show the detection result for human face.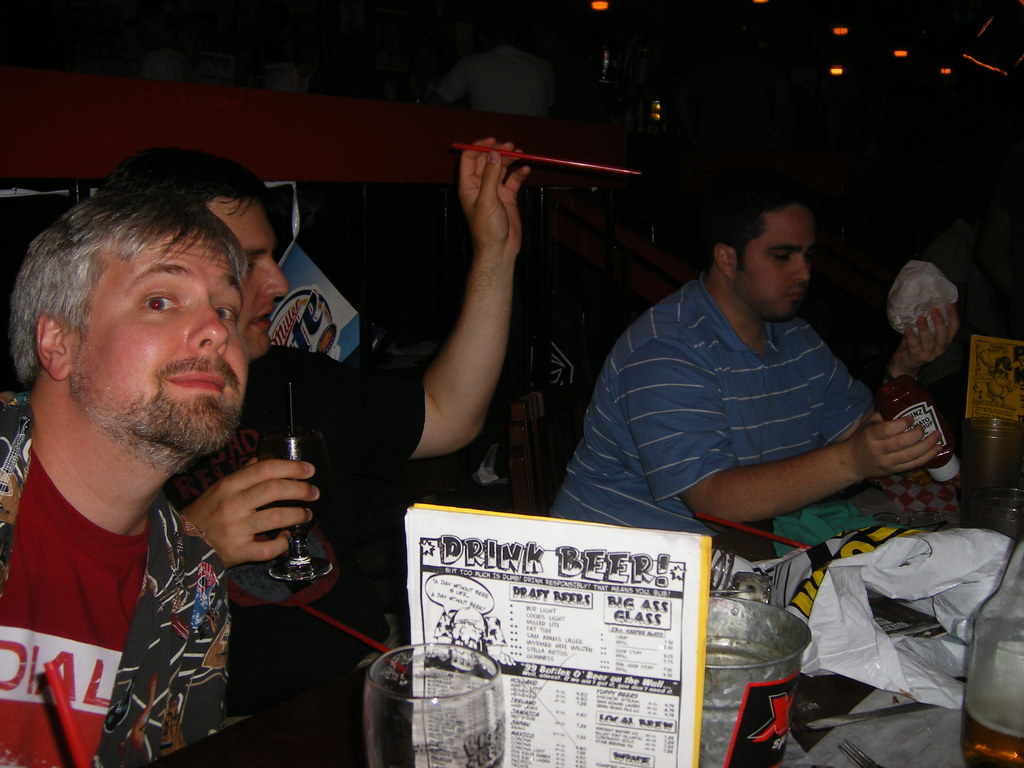
crop(726, 213, 816, 320).
